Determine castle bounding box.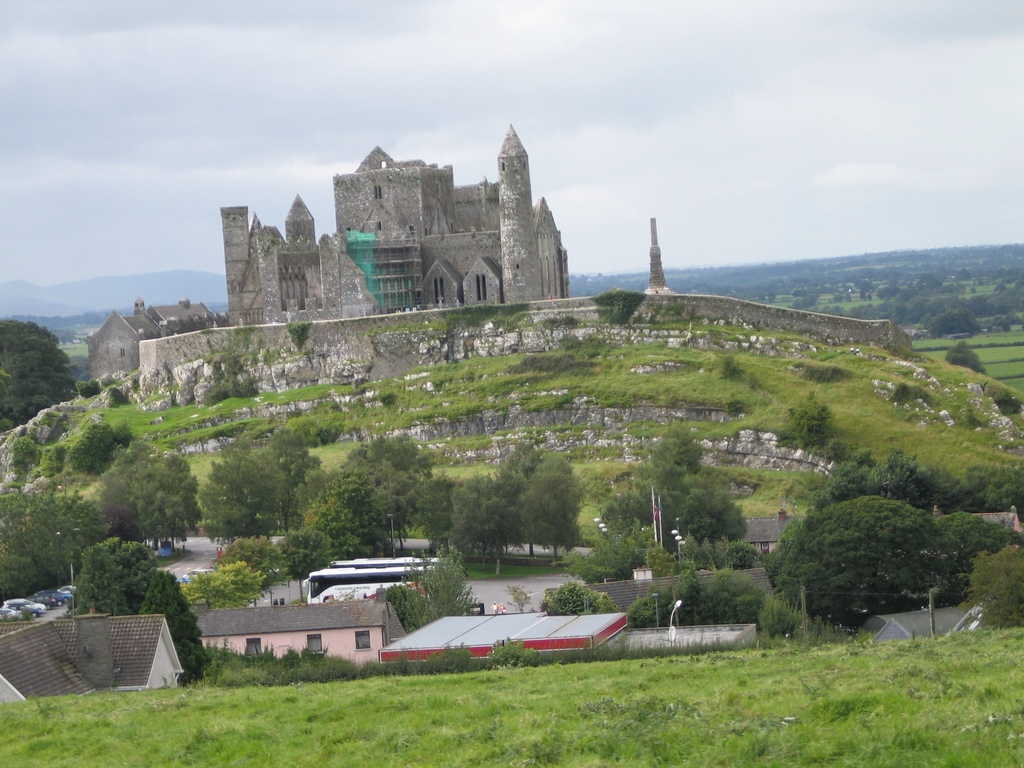
Determined: BBox(225, 109, 576, 376).
